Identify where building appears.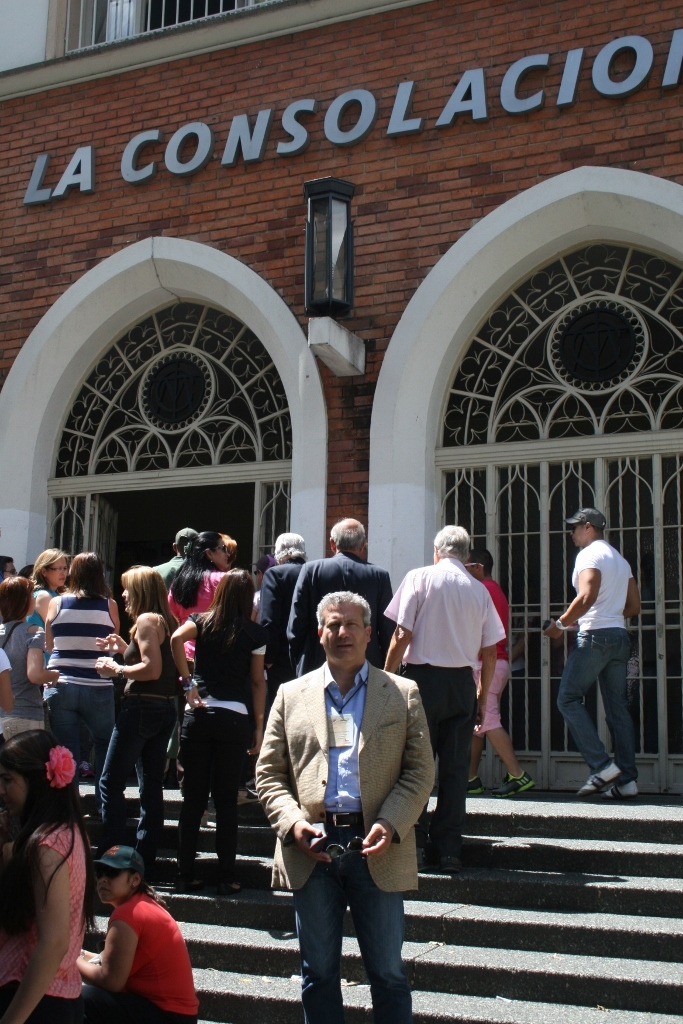
Appears at bbox=(0, 0, 682, 799).
